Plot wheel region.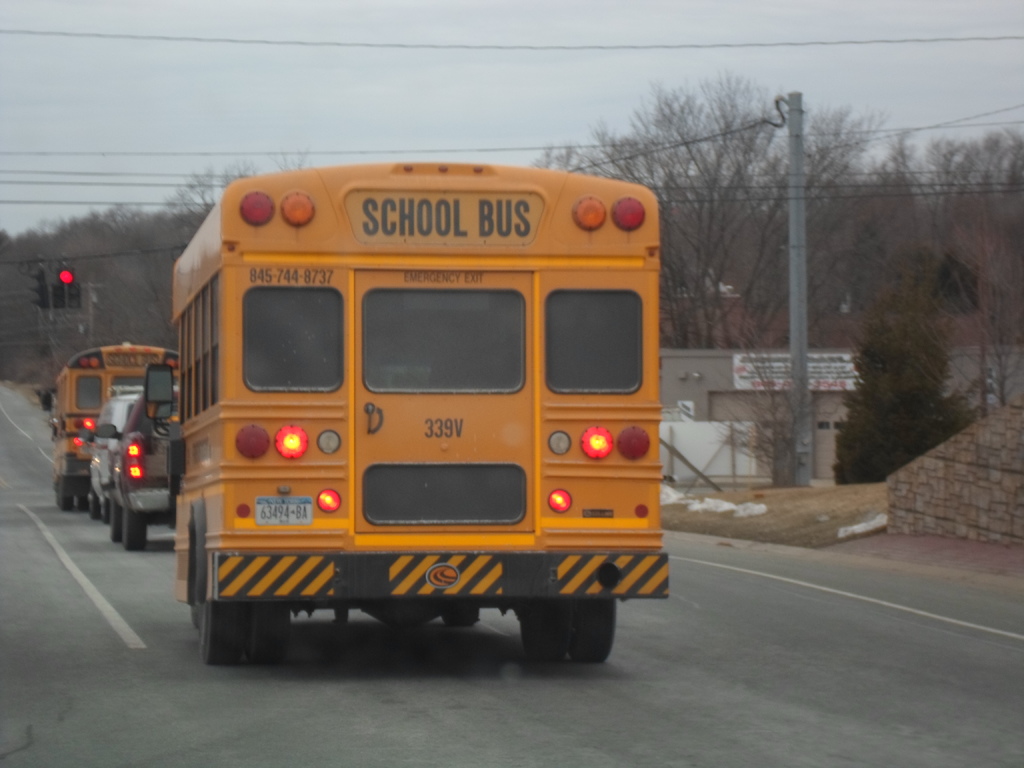
Plotted at (x1=86, y1=498, x2=98, y2=516).
